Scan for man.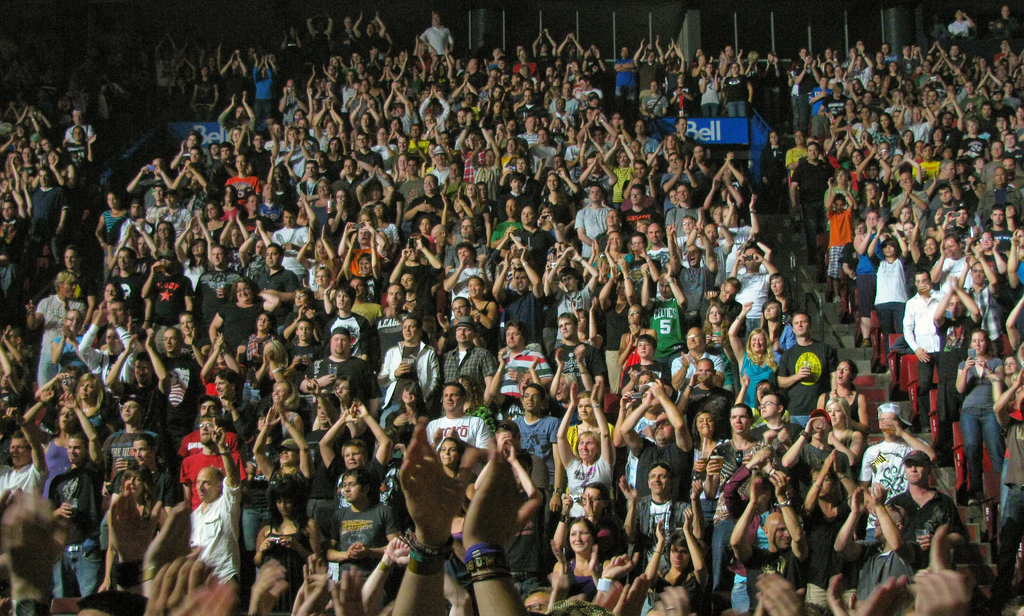
Scan result: pyautogui.locateOnScreen(304, 371, 351, 529).
